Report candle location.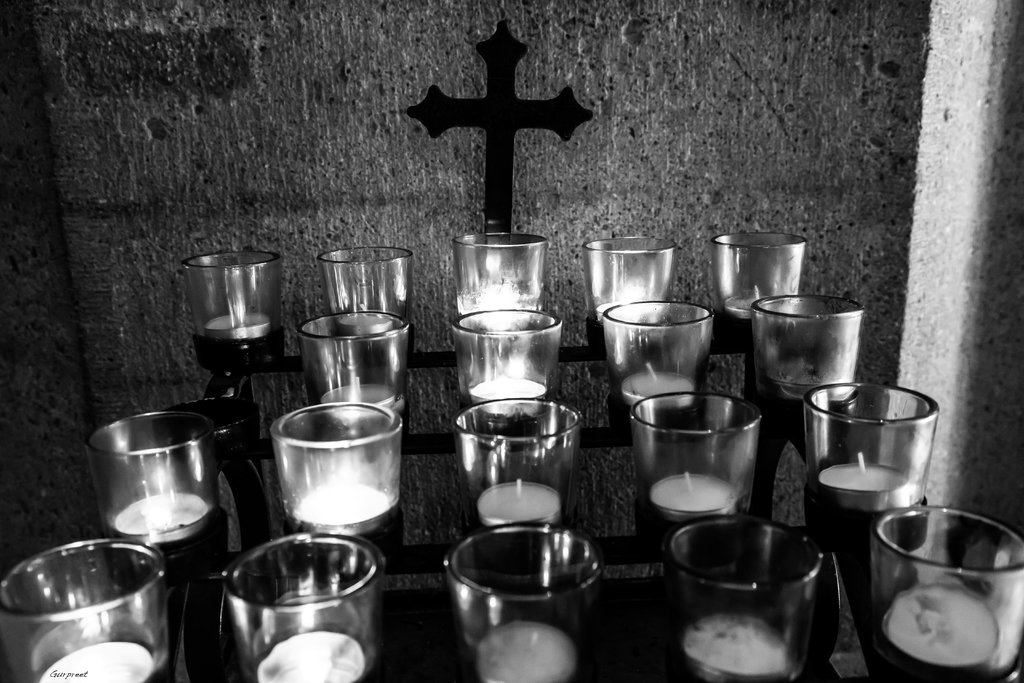
Report: [left=295, top=475, right=389, bottom=539].
